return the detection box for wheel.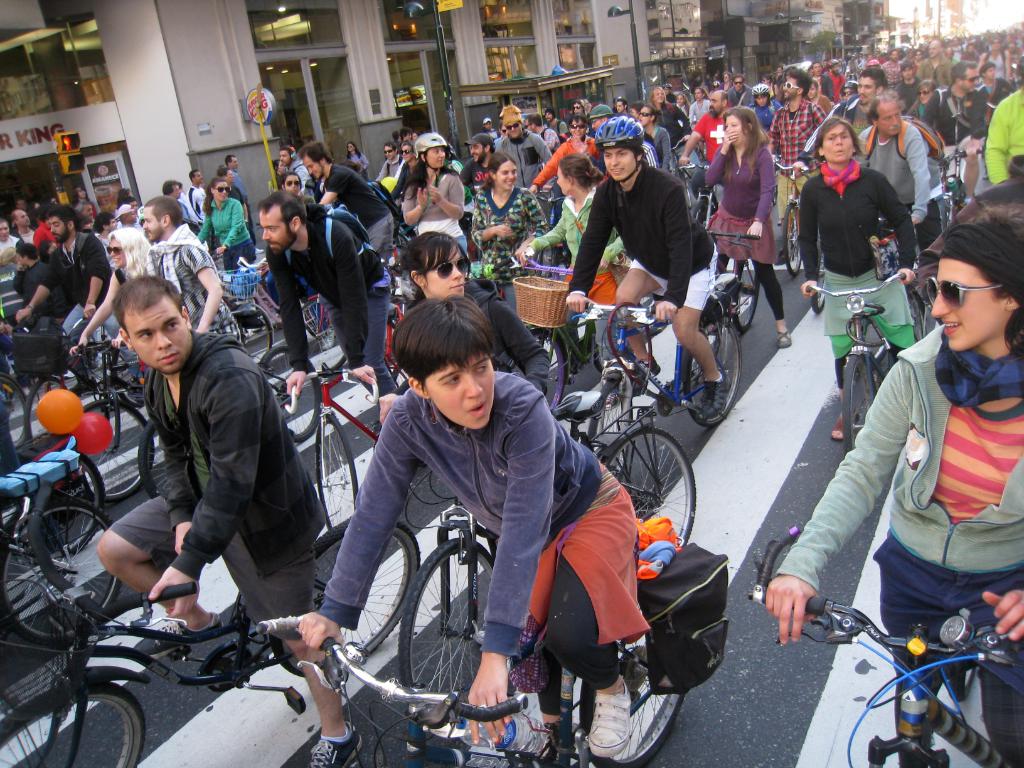
Rect(499, 311, 568, 420).
